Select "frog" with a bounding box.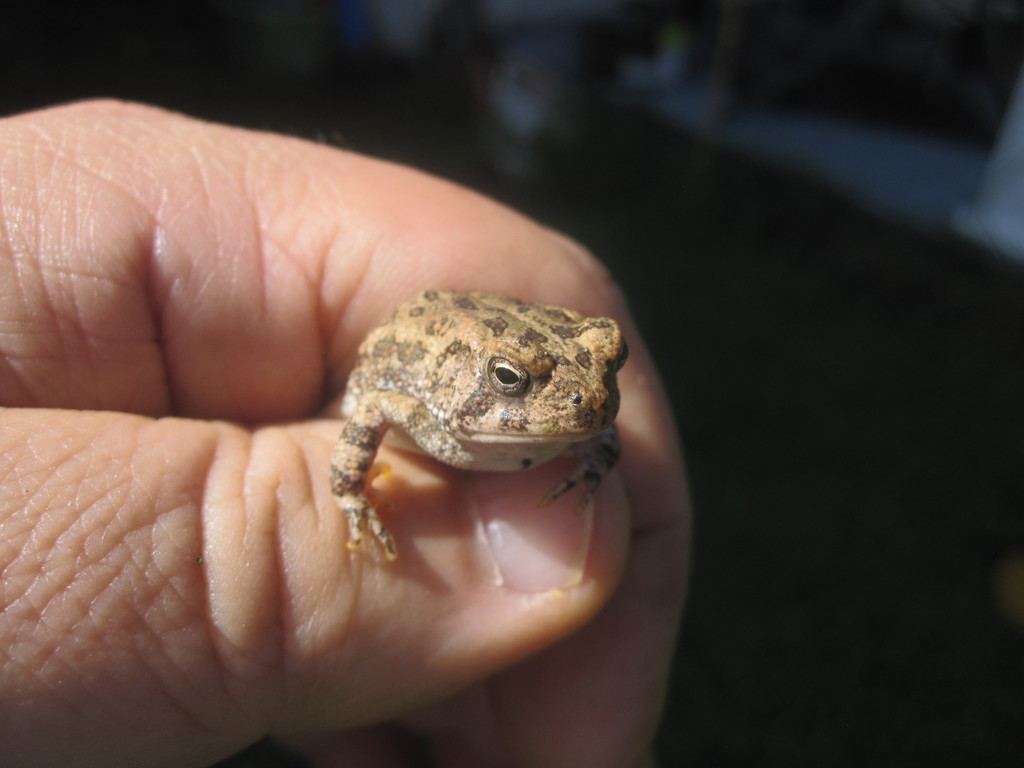
<region>313, 284, 630, 564</region>.
